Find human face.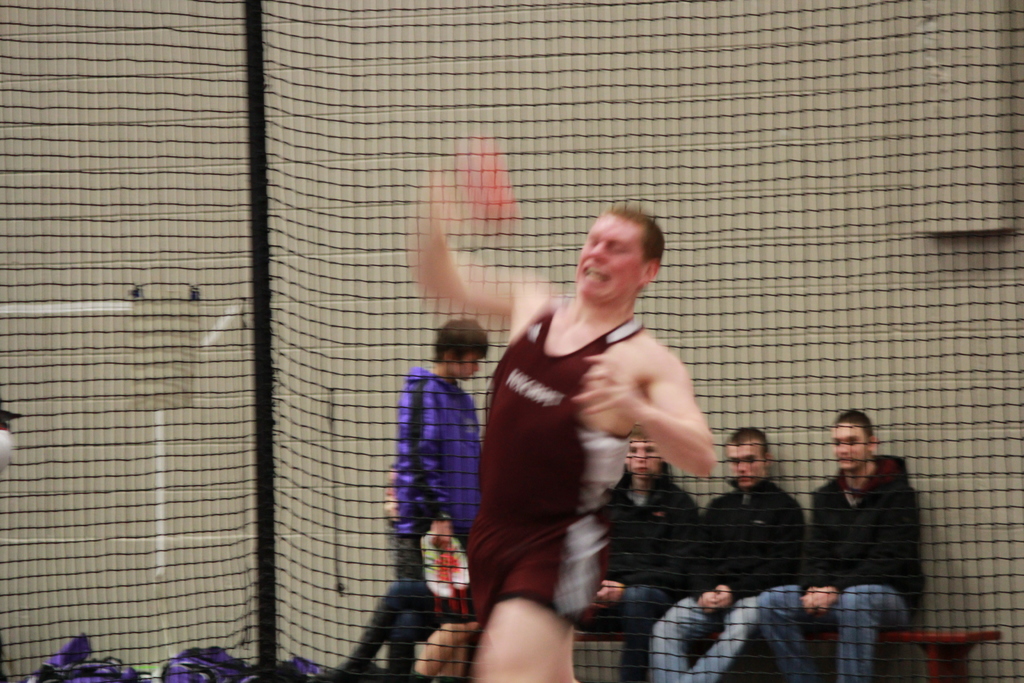
l=833, t=422, r=865, b=469.
